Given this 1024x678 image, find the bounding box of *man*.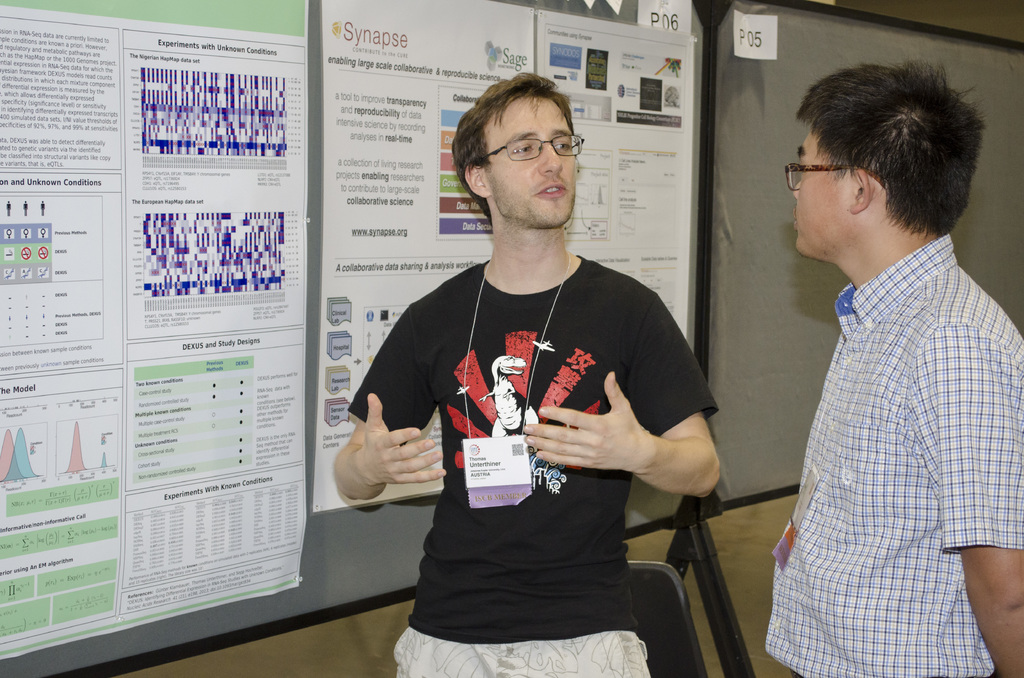
Rect(762, 59, 1023, 677).
